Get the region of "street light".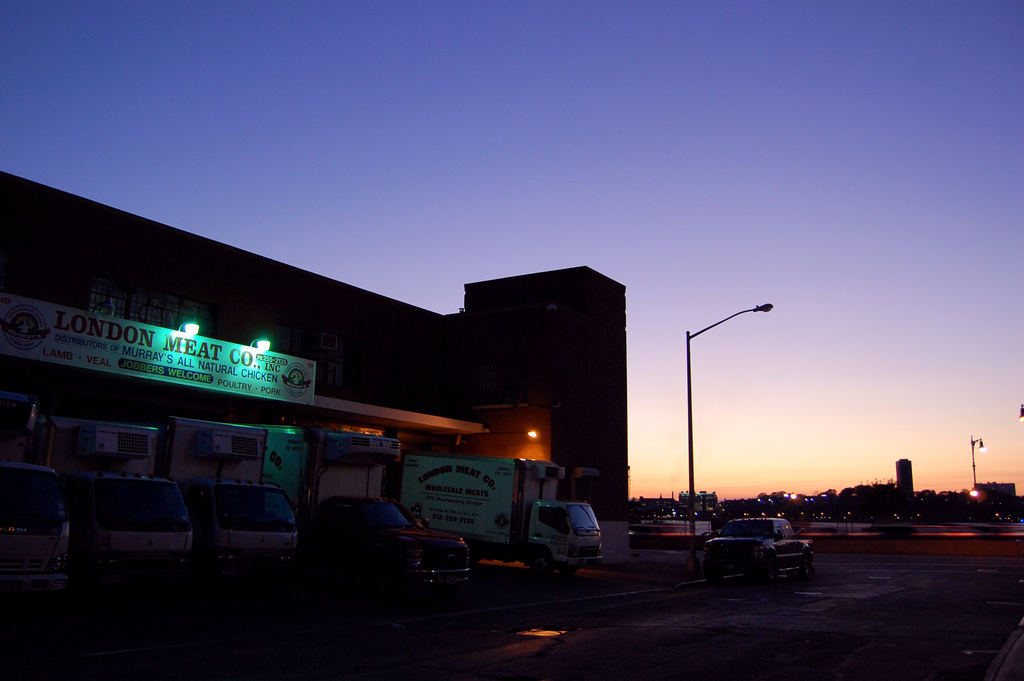
(x1=964, y1=429, x2=989, y2=491).
